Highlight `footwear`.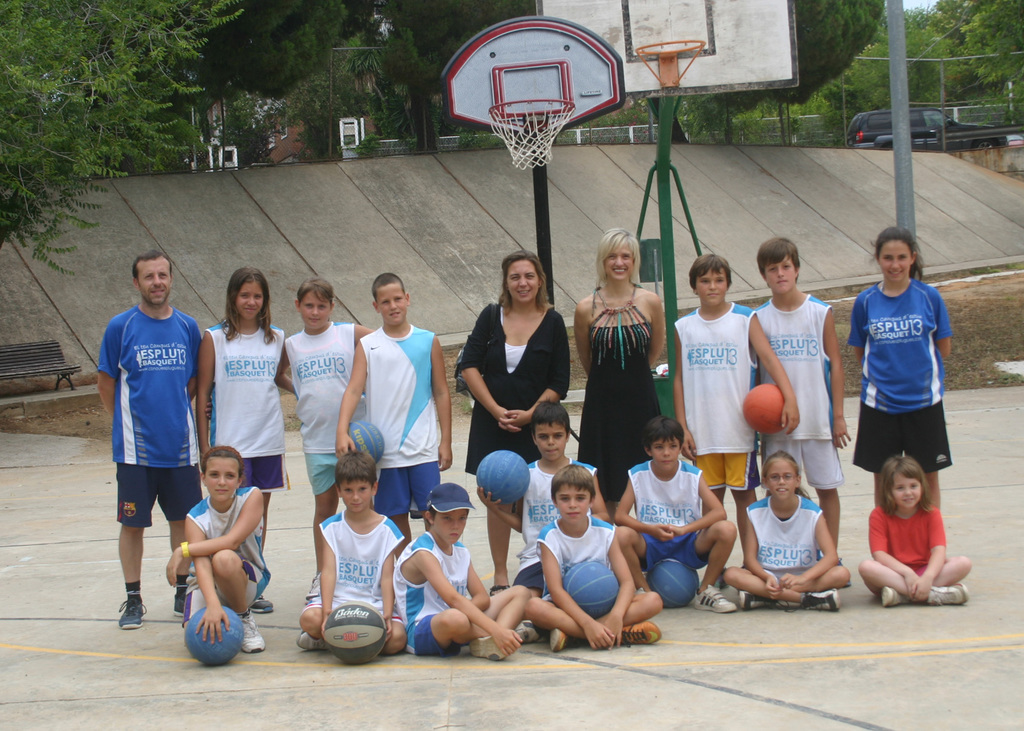
Highlighted region: [303, 620, 339, 653].
